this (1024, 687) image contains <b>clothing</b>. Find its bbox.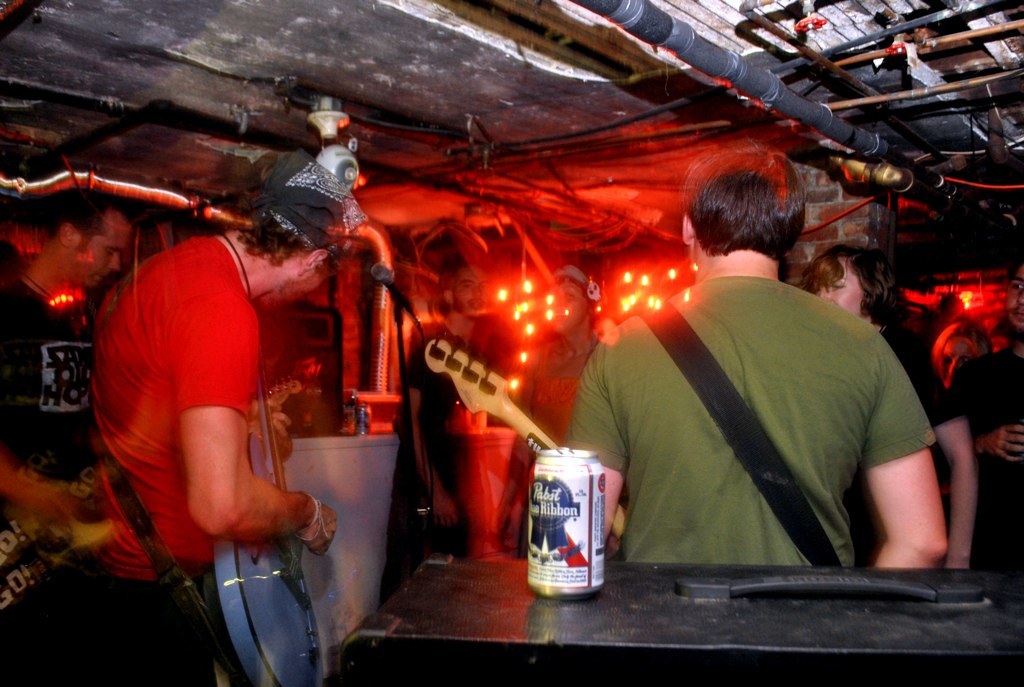
[867,337,966,447].
